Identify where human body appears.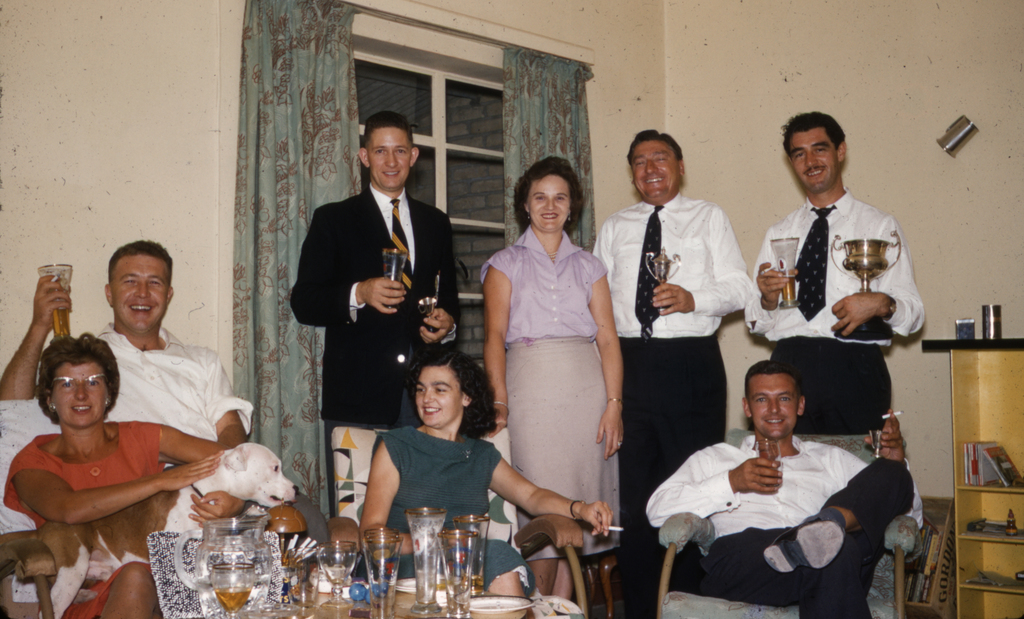
Appears at 354:421:618:598.
